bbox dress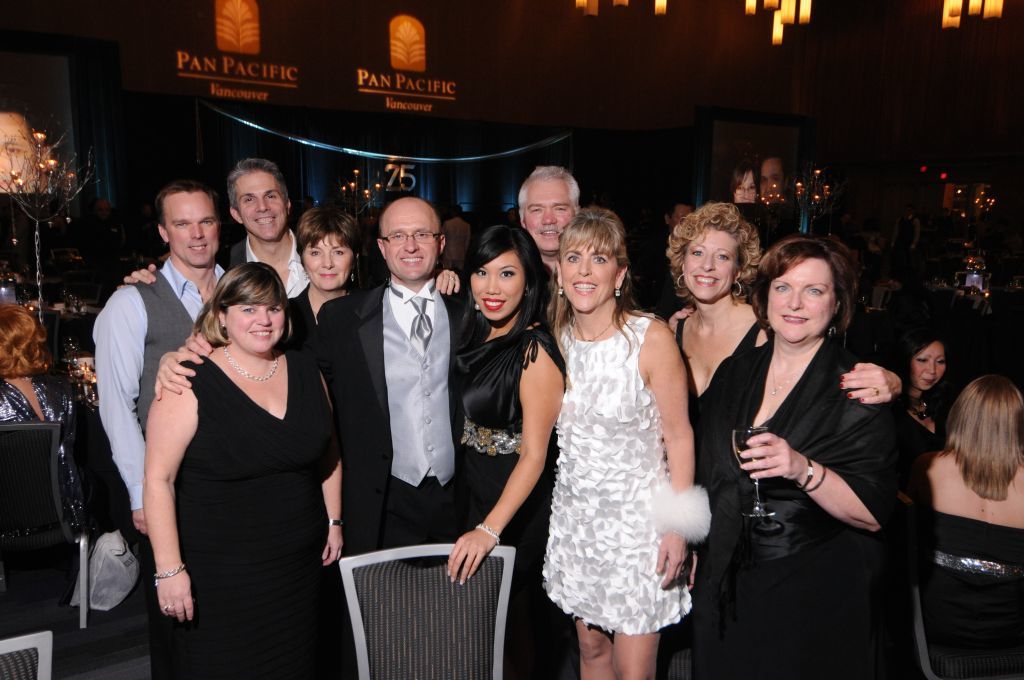
detection(690, 335, 942, 679)
